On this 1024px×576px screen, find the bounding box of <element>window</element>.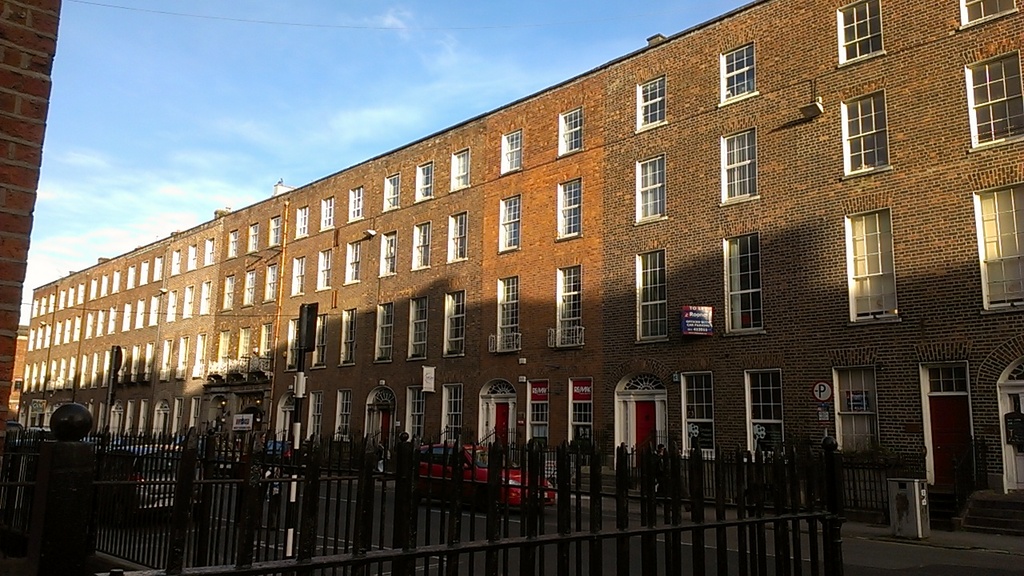
Bounding box: 551,176,598,249.
